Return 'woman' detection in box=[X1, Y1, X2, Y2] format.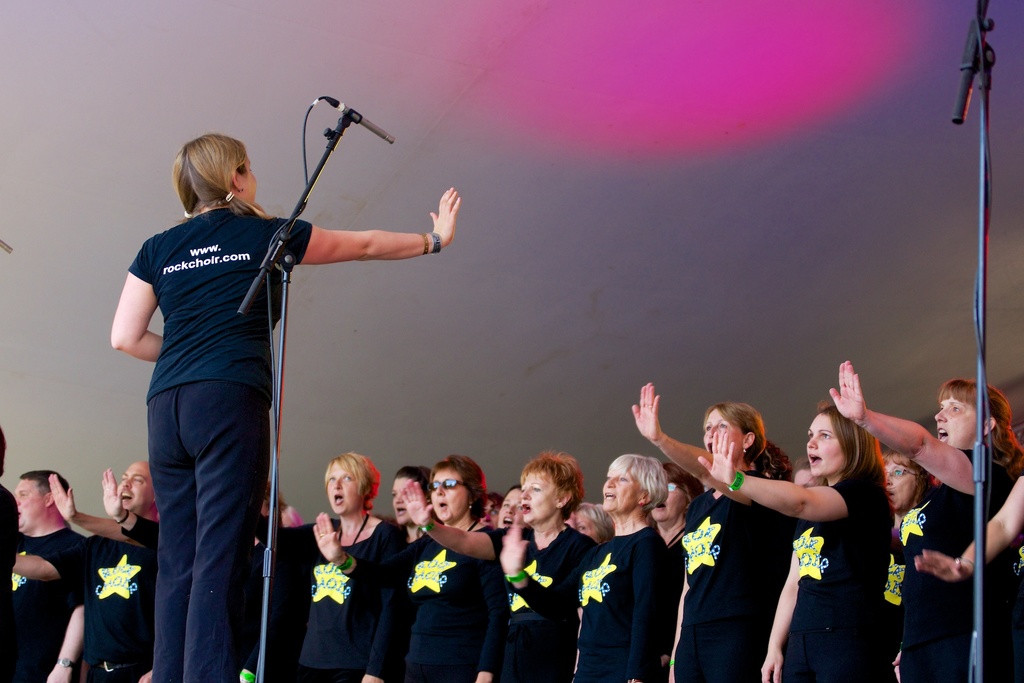
box=[573, 506, 611, 536].
